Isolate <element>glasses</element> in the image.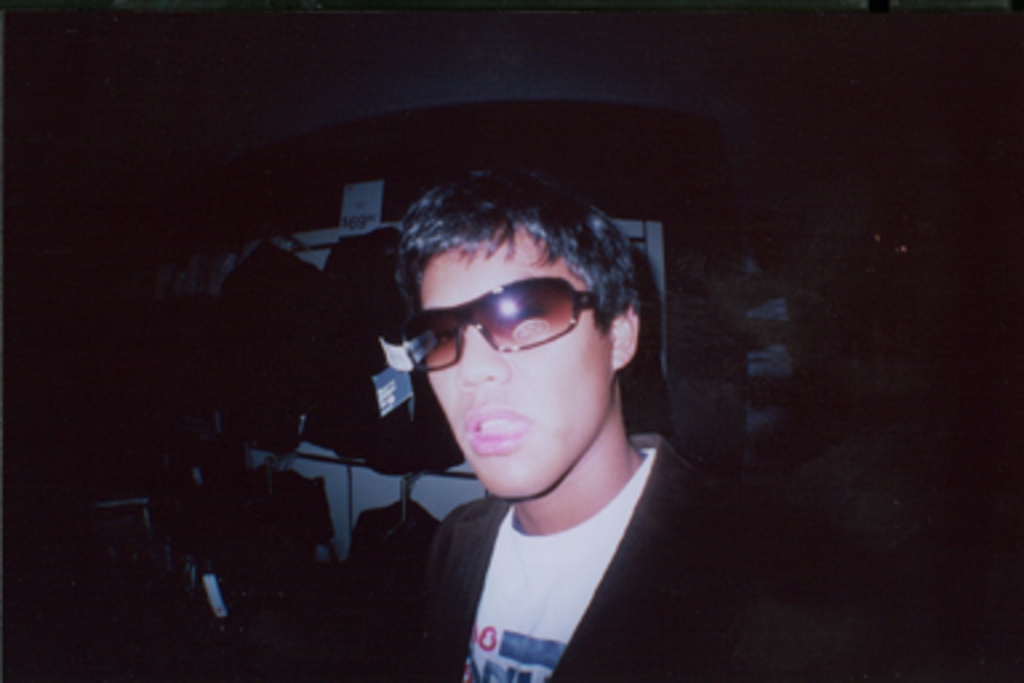
Isolated region: [left=403, top=275, right=624, bottom=376].
